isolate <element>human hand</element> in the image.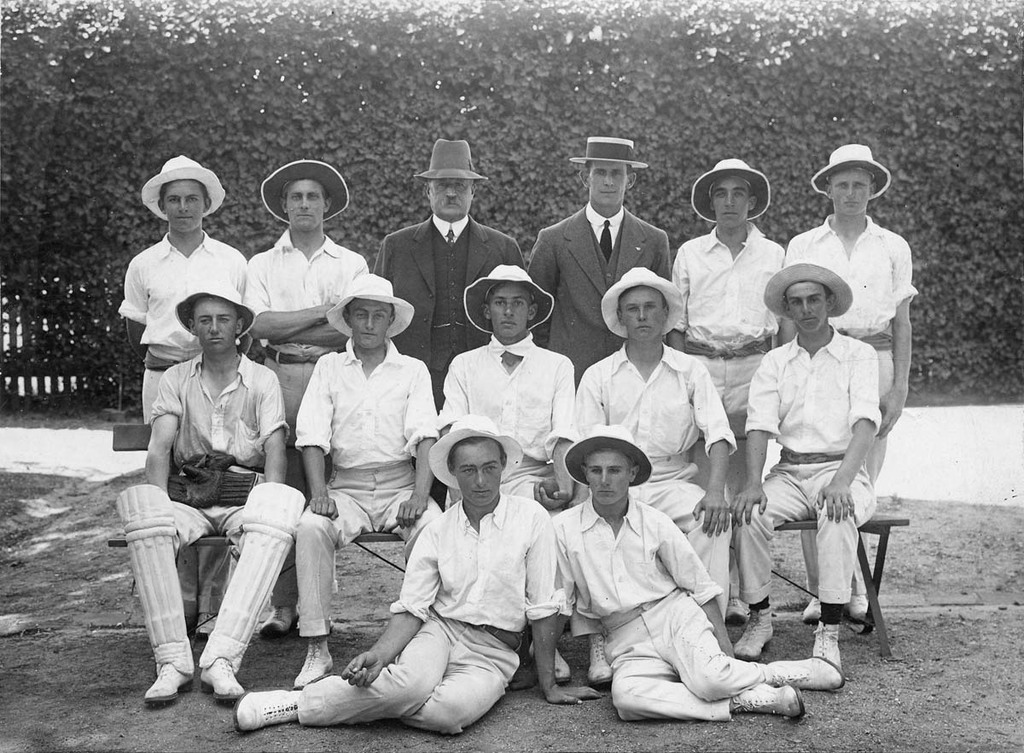
Isolated region: [306,496,340,520].
